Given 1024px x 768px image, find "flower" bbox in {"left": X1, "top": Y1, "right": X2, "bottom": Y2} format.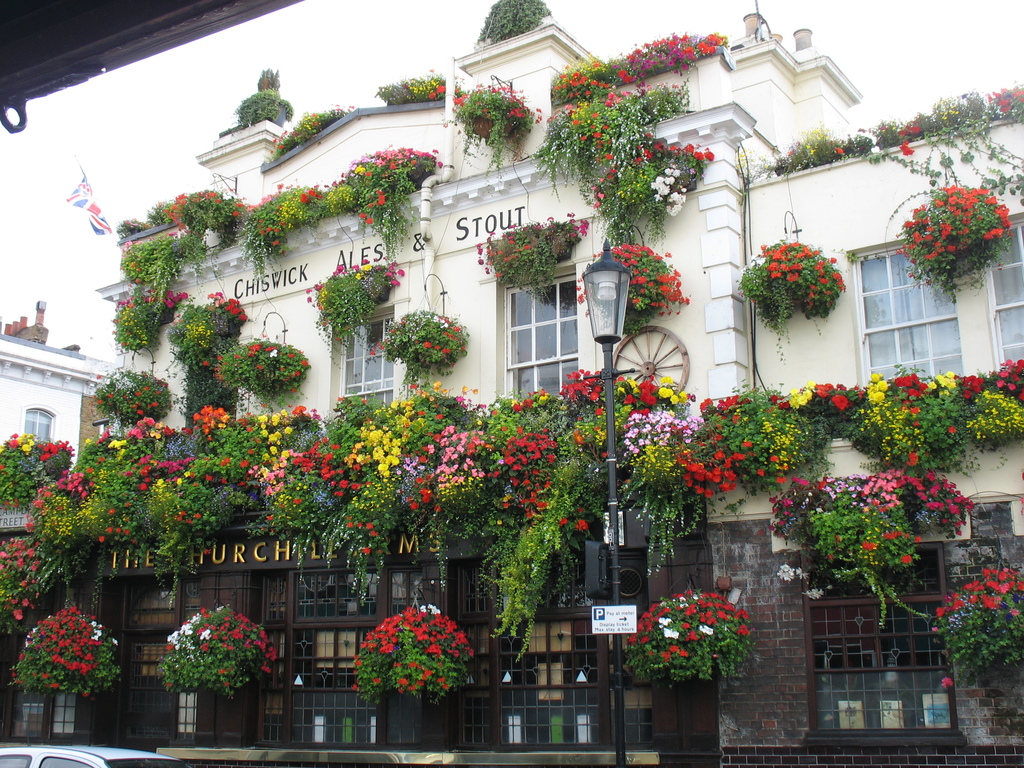
{"left": 806, "top": 586, "right": 824, "bottom": 601}.
